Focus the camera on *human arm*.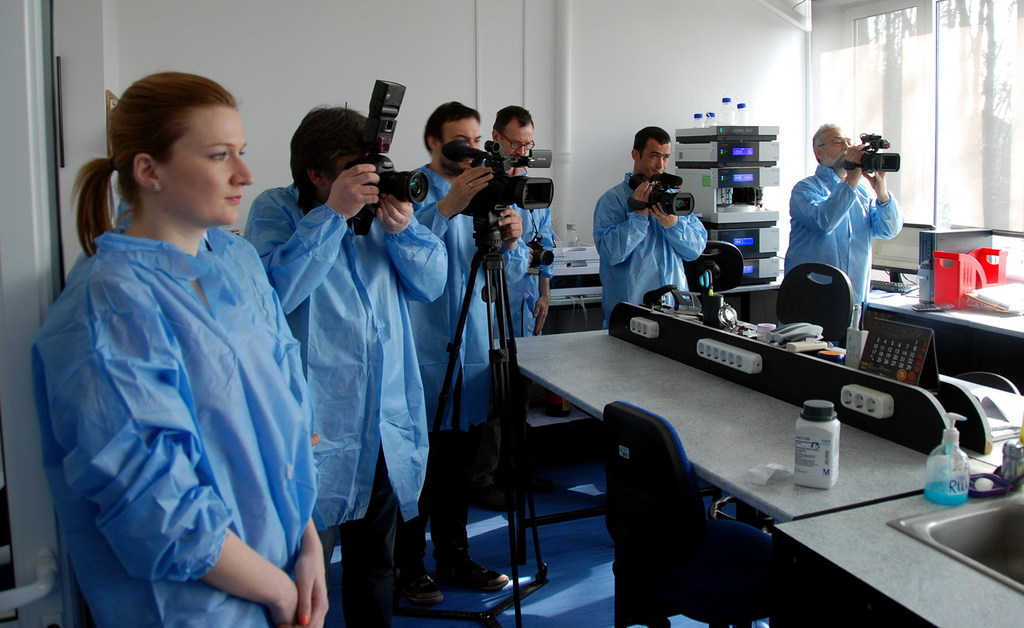
Focus region: BBox(791, 146, 869, 237).
